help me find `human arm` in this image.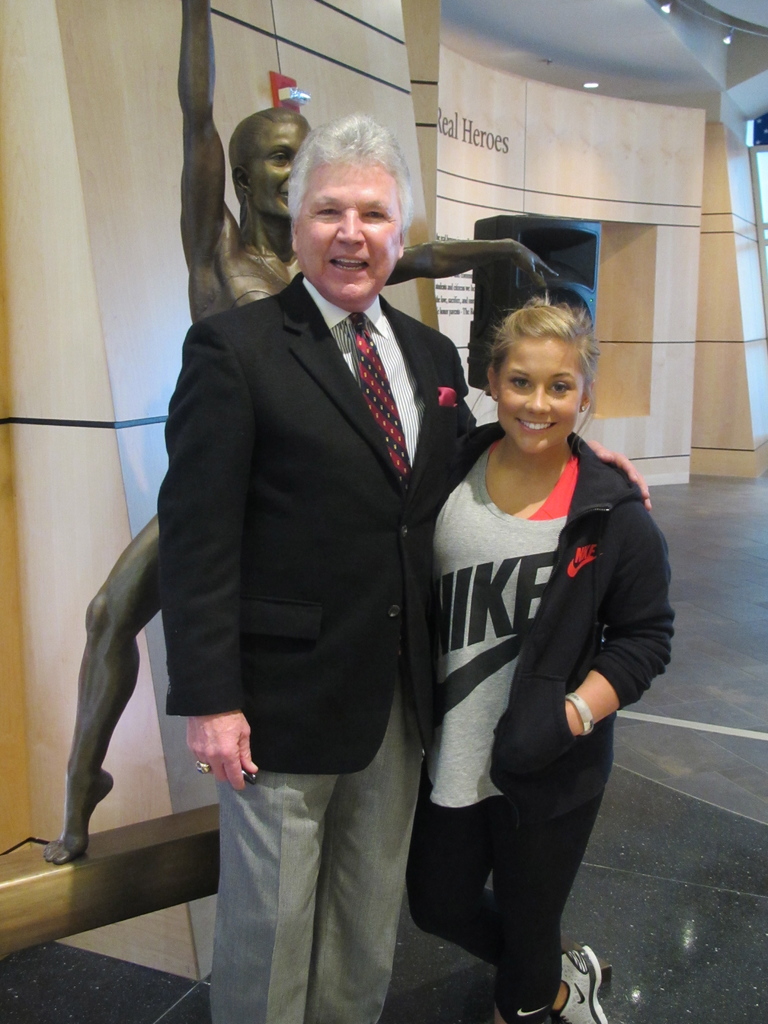
Found it: [x1=179, y1=1, x2=233, y2=271].
